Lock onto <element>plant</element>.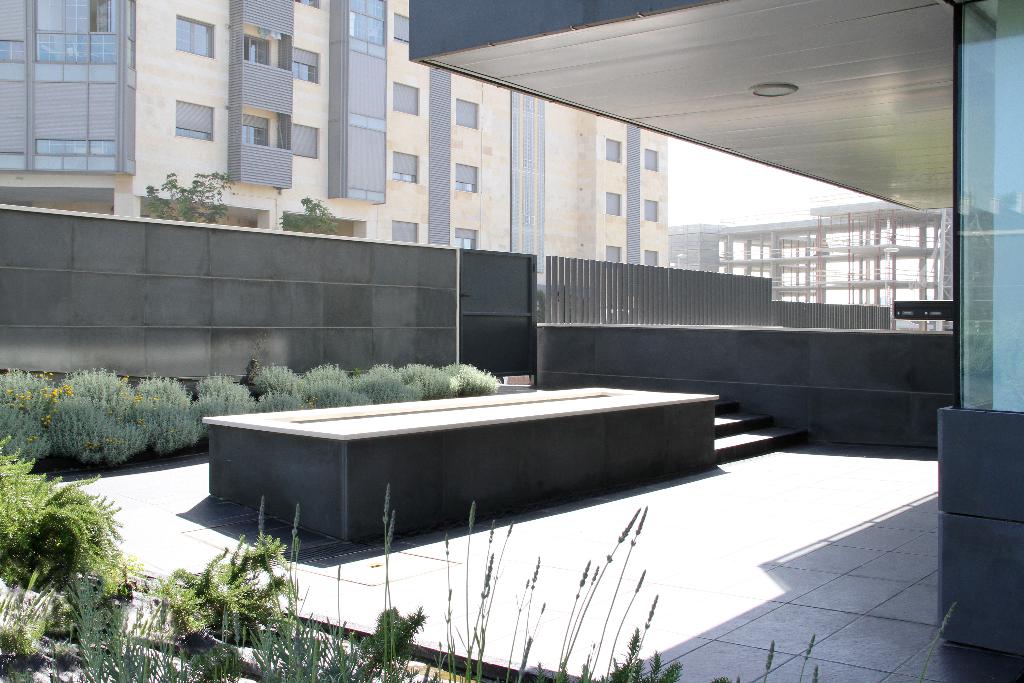
Locked: 40, 371, 151, 468.
